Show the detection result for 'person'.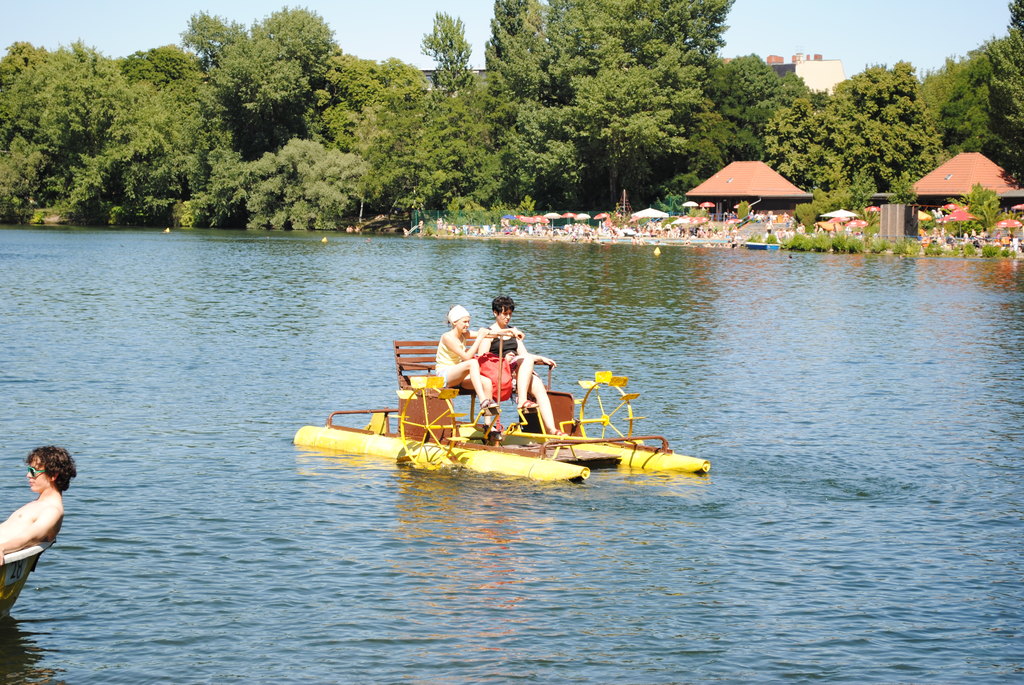
(left=795, top=217, right=812, bottom=239).
